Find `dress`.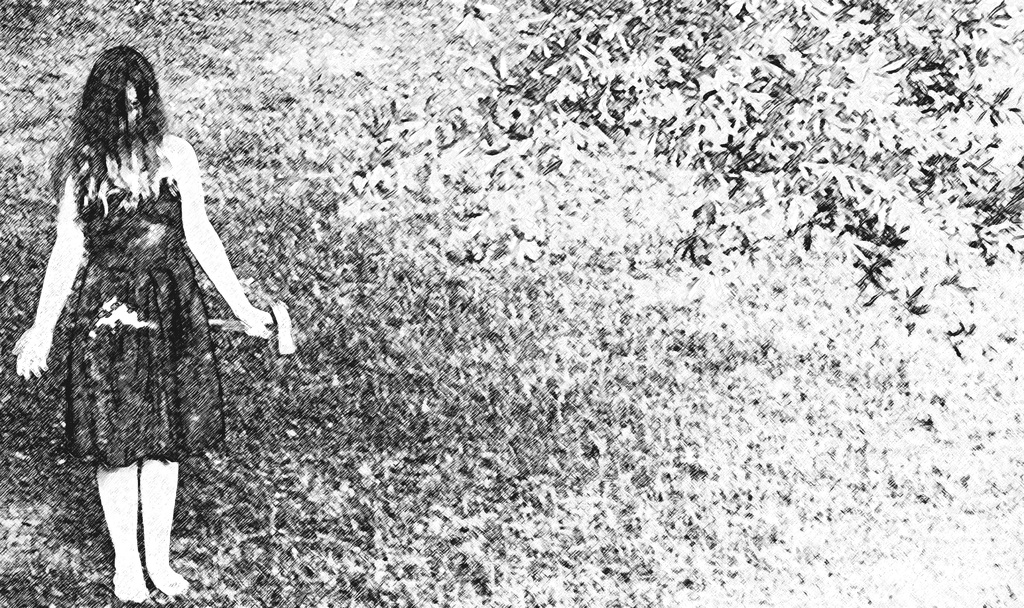
bbox=(67, 175, 228, 467).
